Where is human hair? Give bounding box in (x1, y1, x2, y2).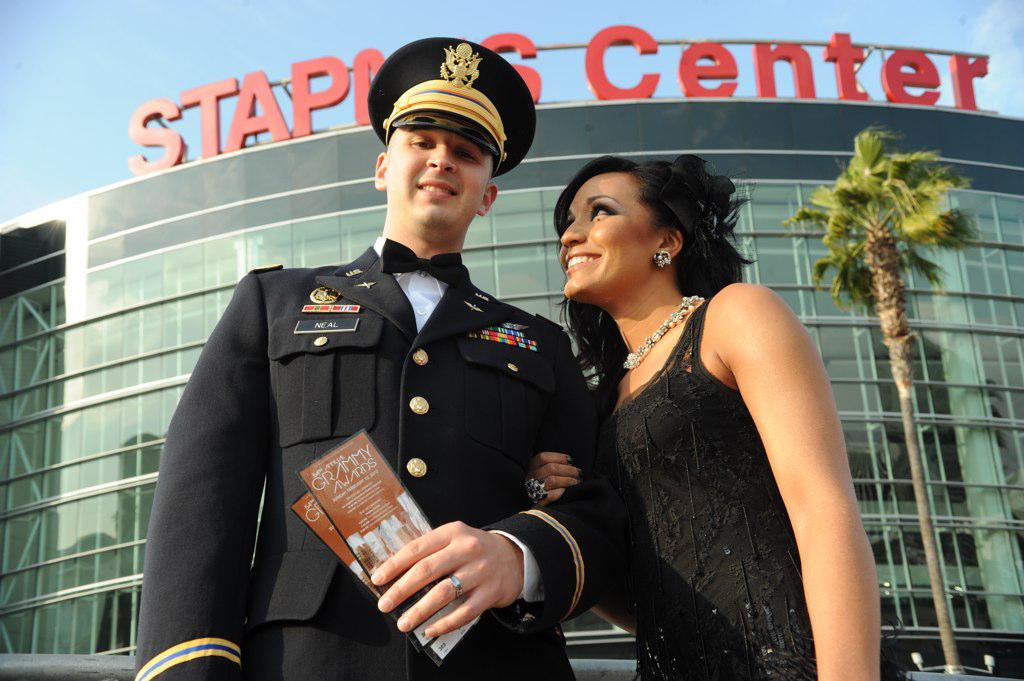
(559, 147, 741, 329).
